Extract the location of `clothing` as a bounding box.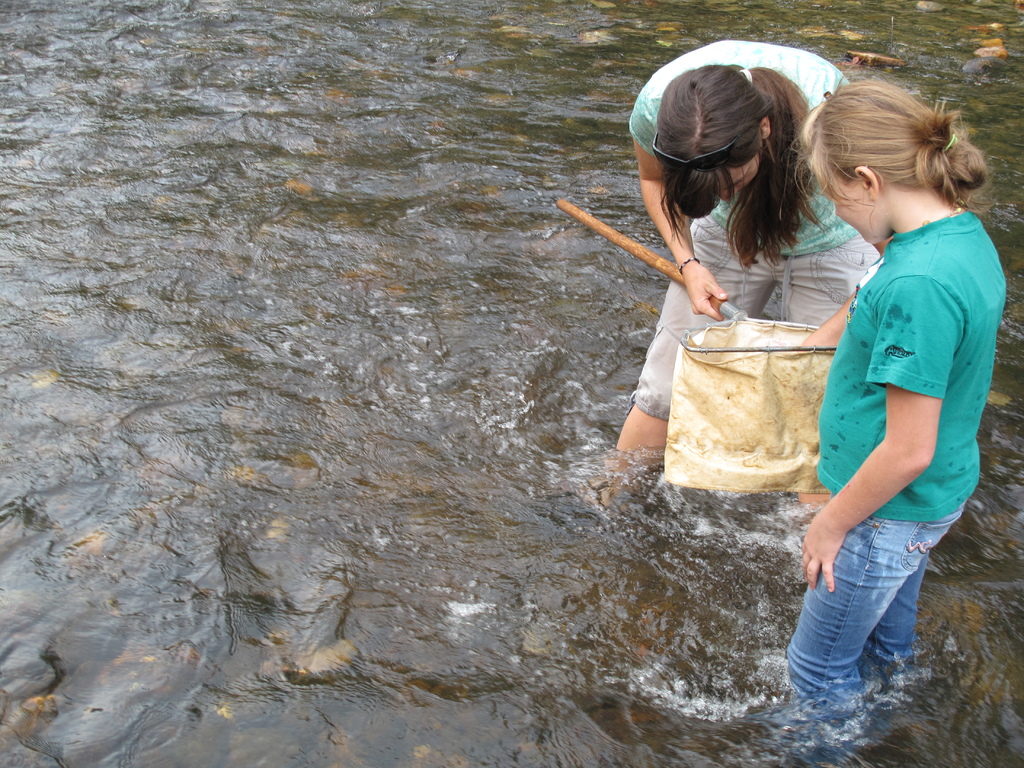
{"x1": 771, "y1": 507, "x2": 963, "y2": 742}.
